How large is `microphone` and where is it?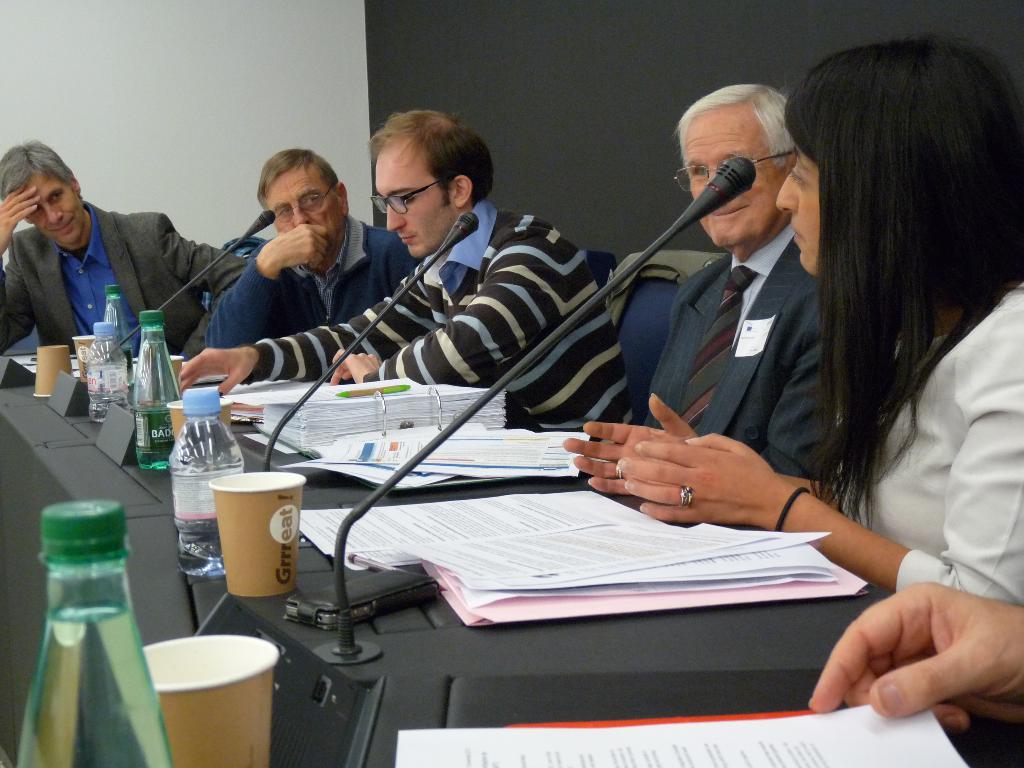
Bounding box: [436,213,480,254].
